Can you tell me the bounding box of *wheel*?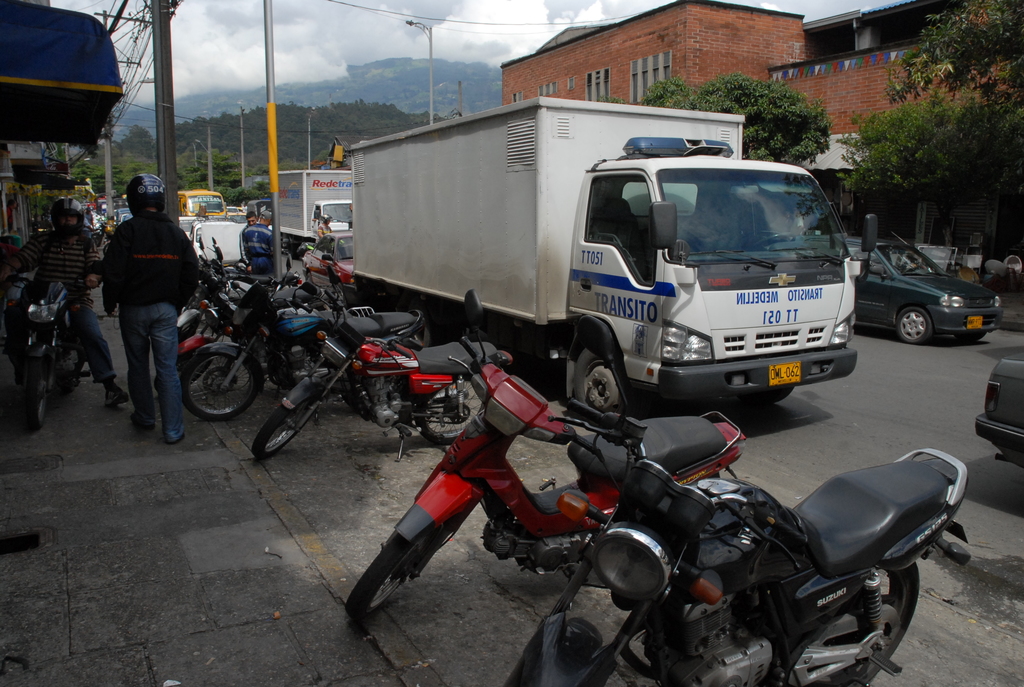
rect(577, 338, 635, 418).
